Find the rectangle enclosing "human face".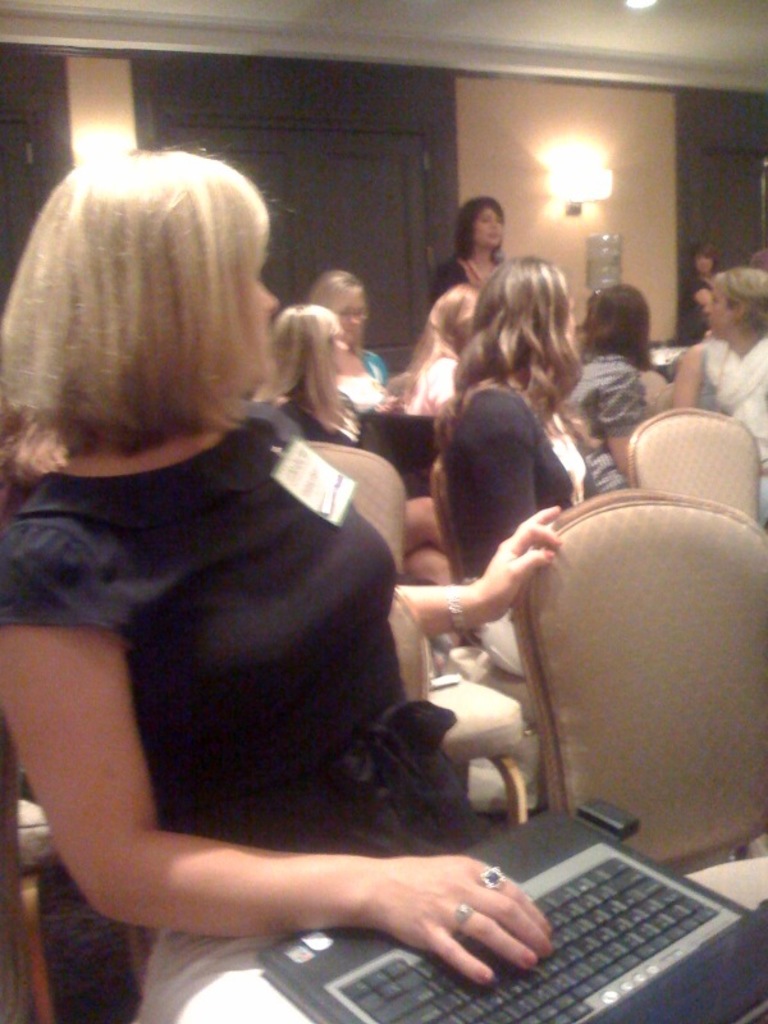
(476, 205, 508, 248).
